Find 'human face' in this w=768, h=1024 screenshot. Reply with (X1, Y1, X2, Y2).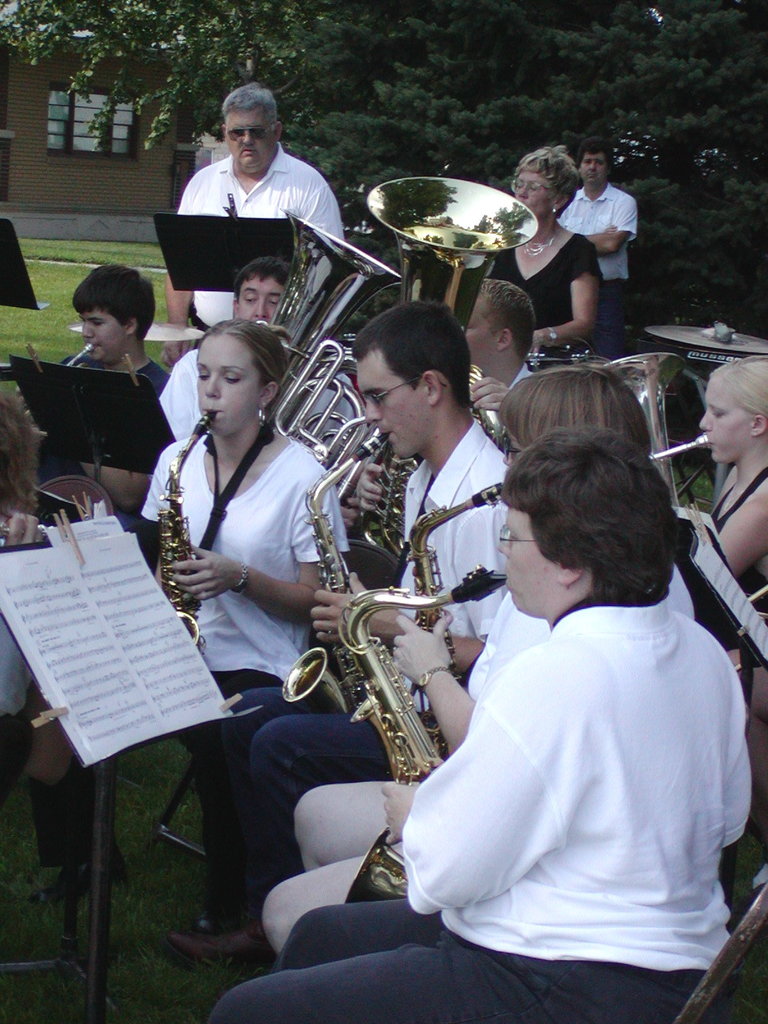
(219, 99, 276, 176).
